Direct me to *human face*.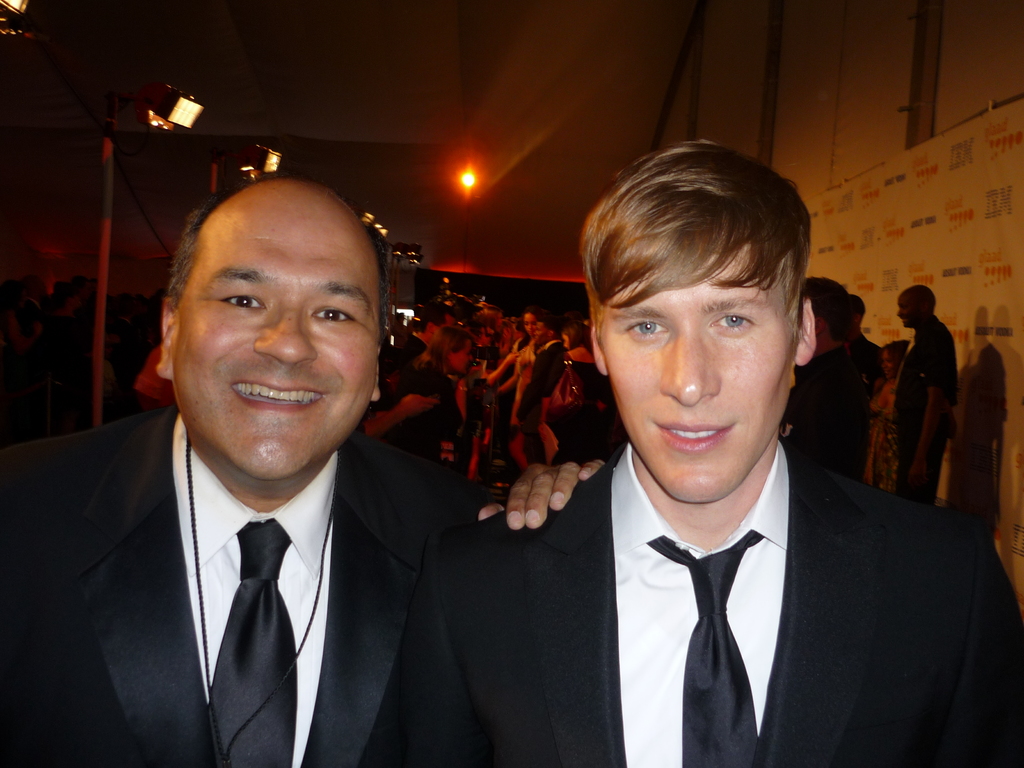
Direction: l=169, t=197, r=387, b=479.
